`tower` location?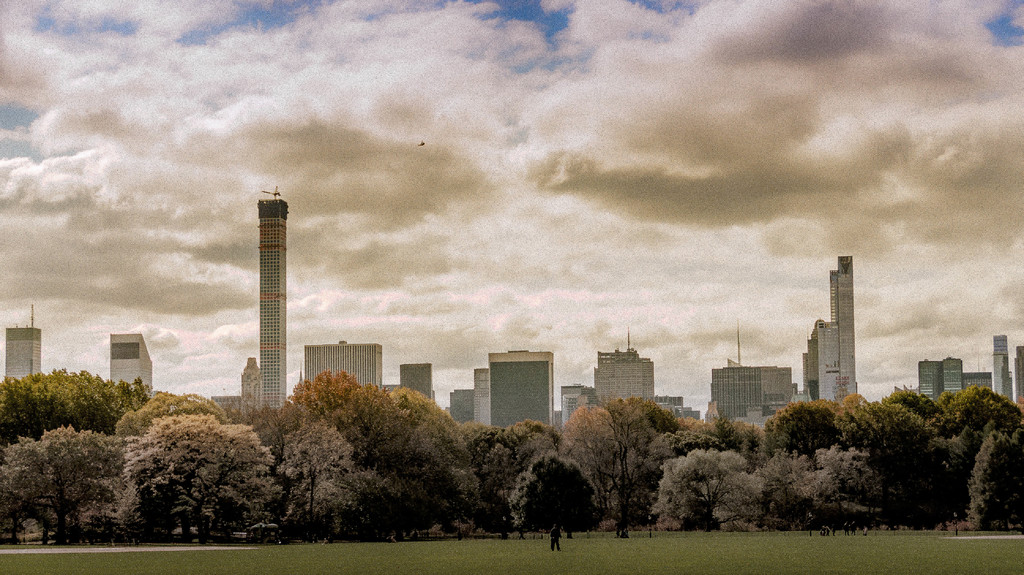
detection(995, 332, 1011, 402)
